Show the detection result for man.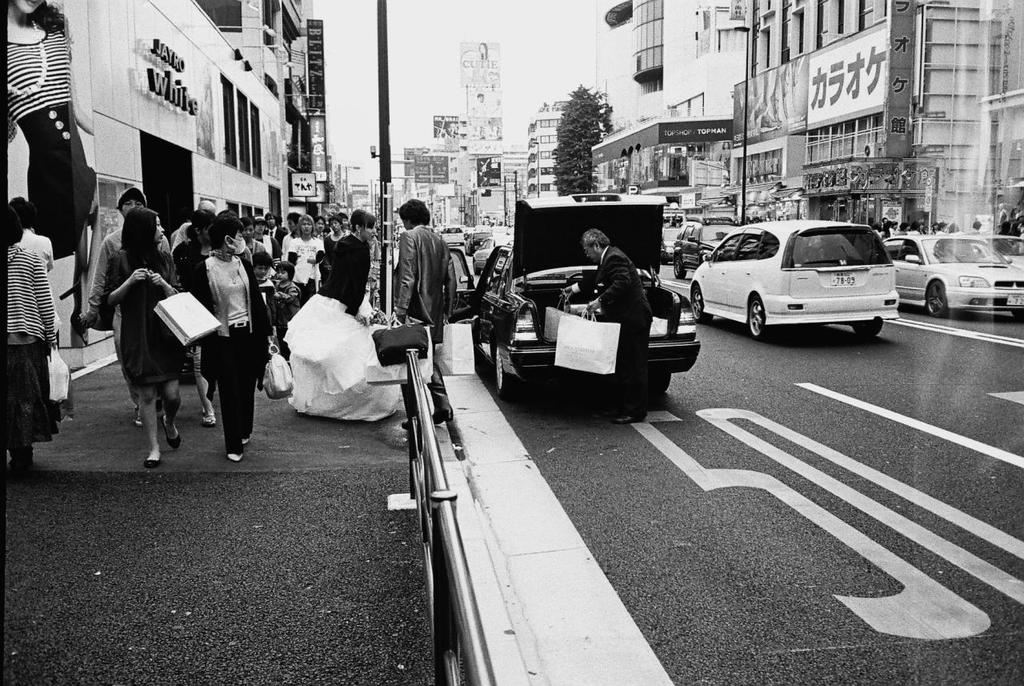
bbox=[261, 212, 287, 267].
